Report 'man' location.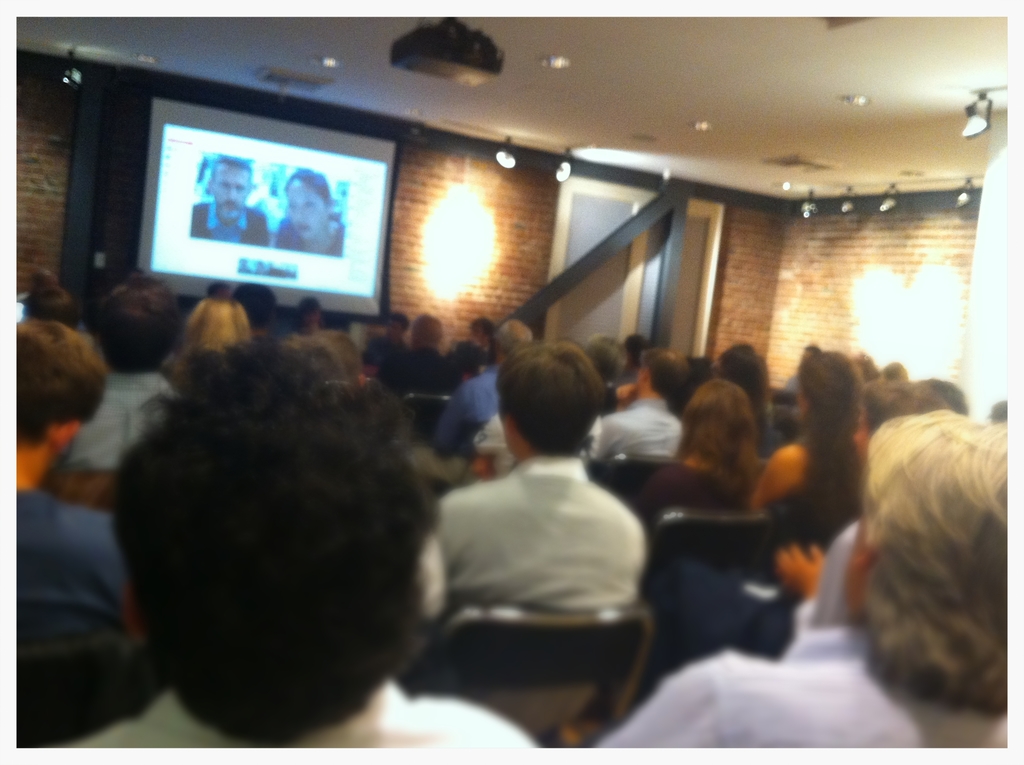
Report: 417, 339, 647, 746.
